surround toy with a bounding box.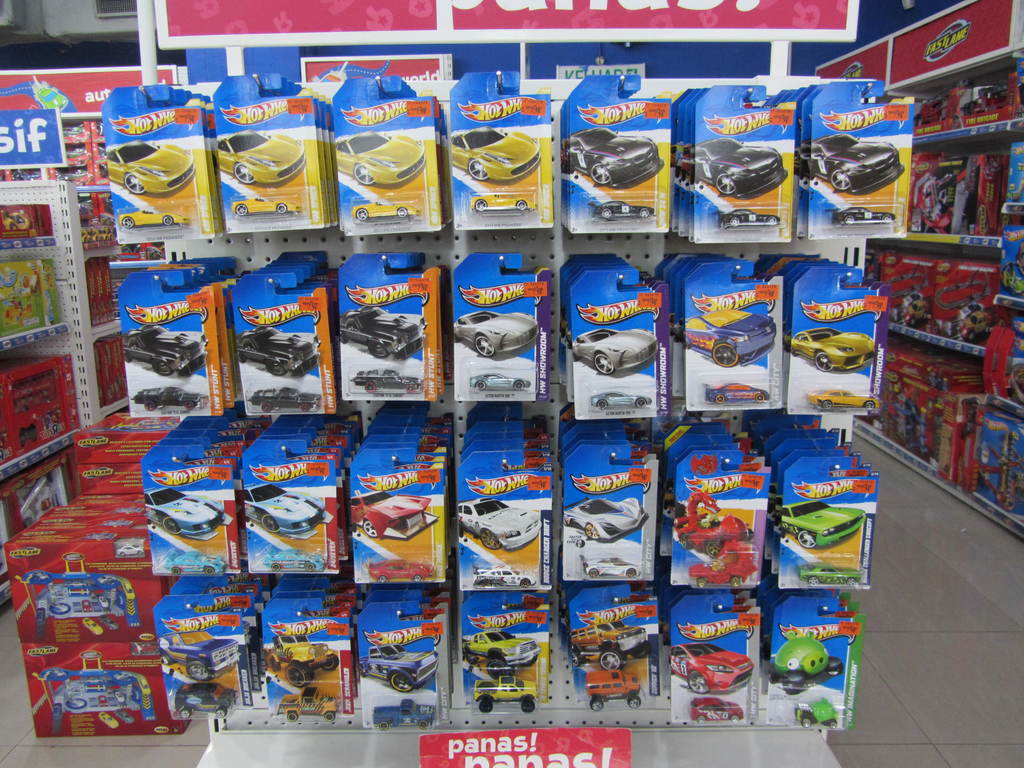
16/471/58/524.
